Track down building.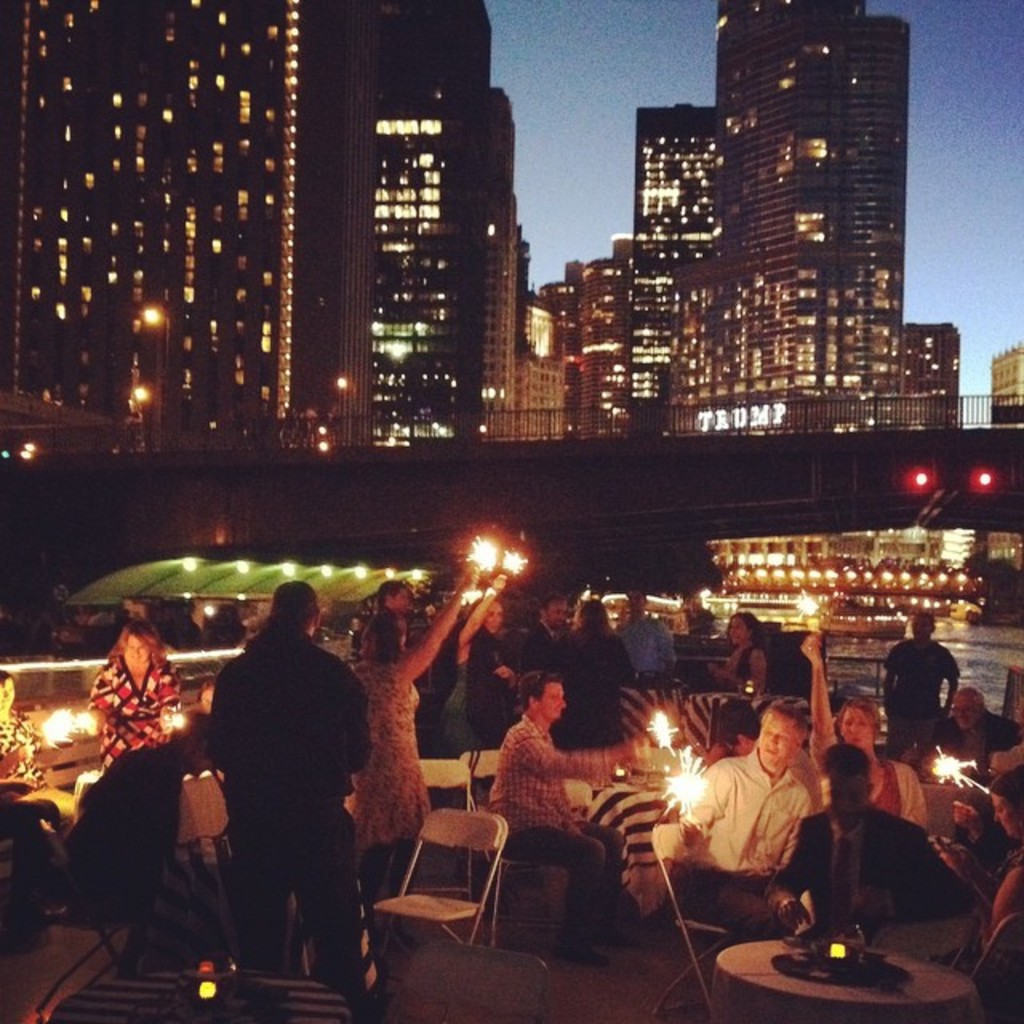
Tracked to l=994, t=346, r=1022, b=424.
